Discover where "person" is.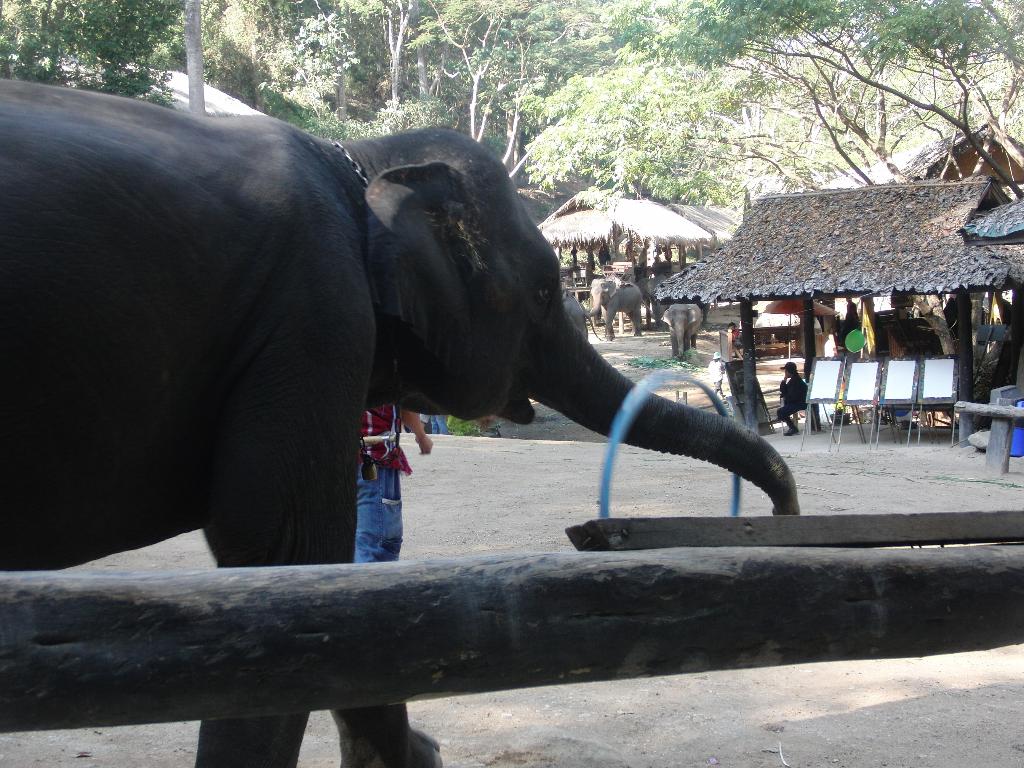
Discovered at 846 294 863 325.
